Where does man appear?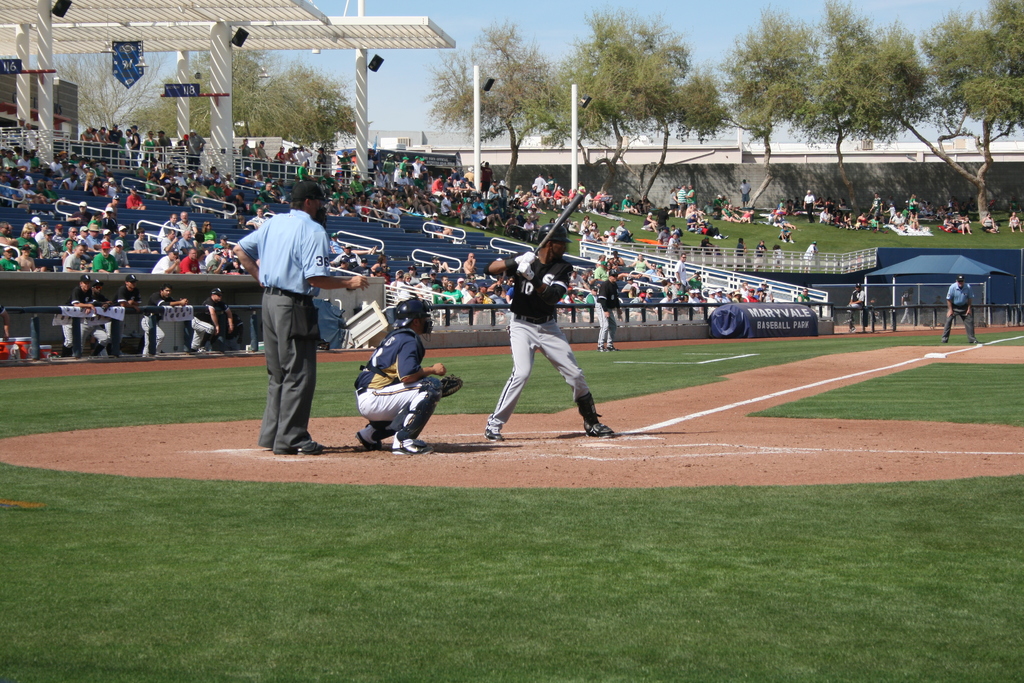
Appears at l=941, t=273, r=980, b=348.
